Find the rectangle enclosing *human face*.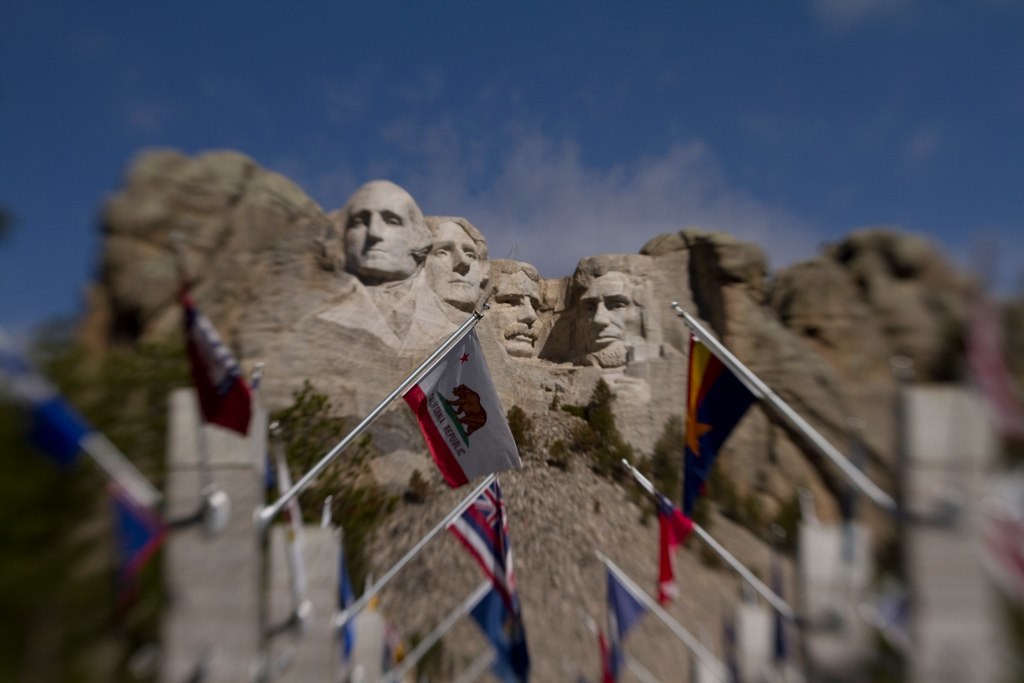
box(570, 274, 647, 377).
